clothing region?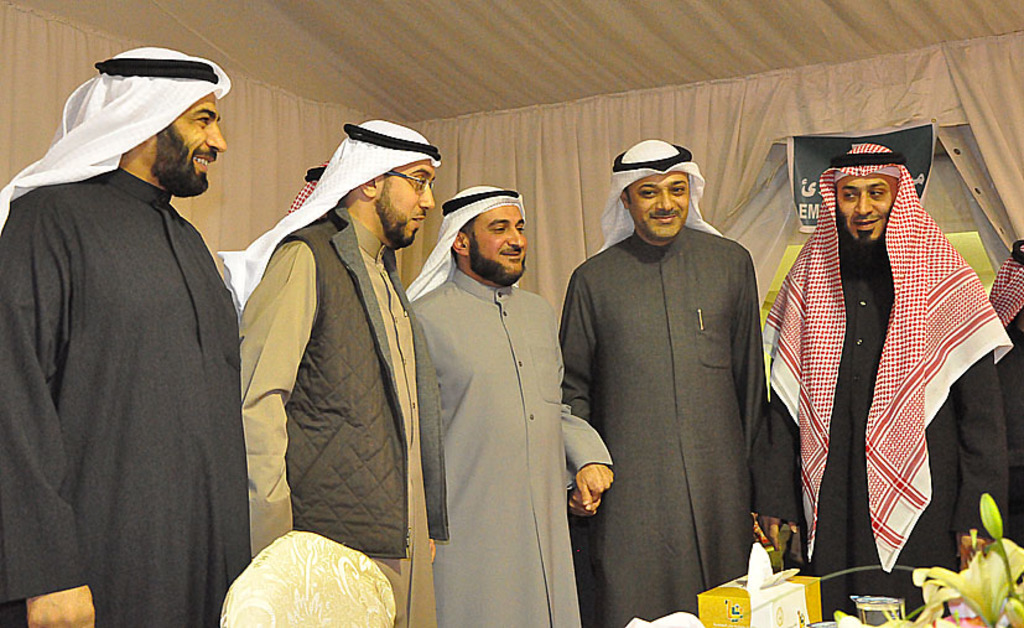
[left=557, top=225, right=770, bottom=627]
